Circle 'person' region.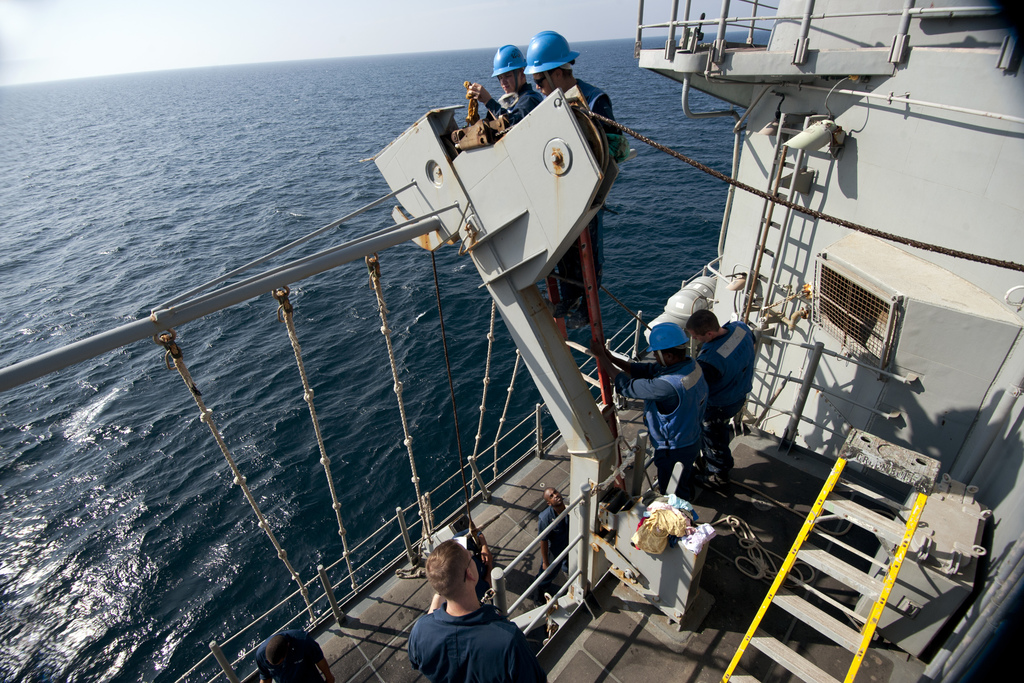
Region: box(684, 302, 760, 490).
